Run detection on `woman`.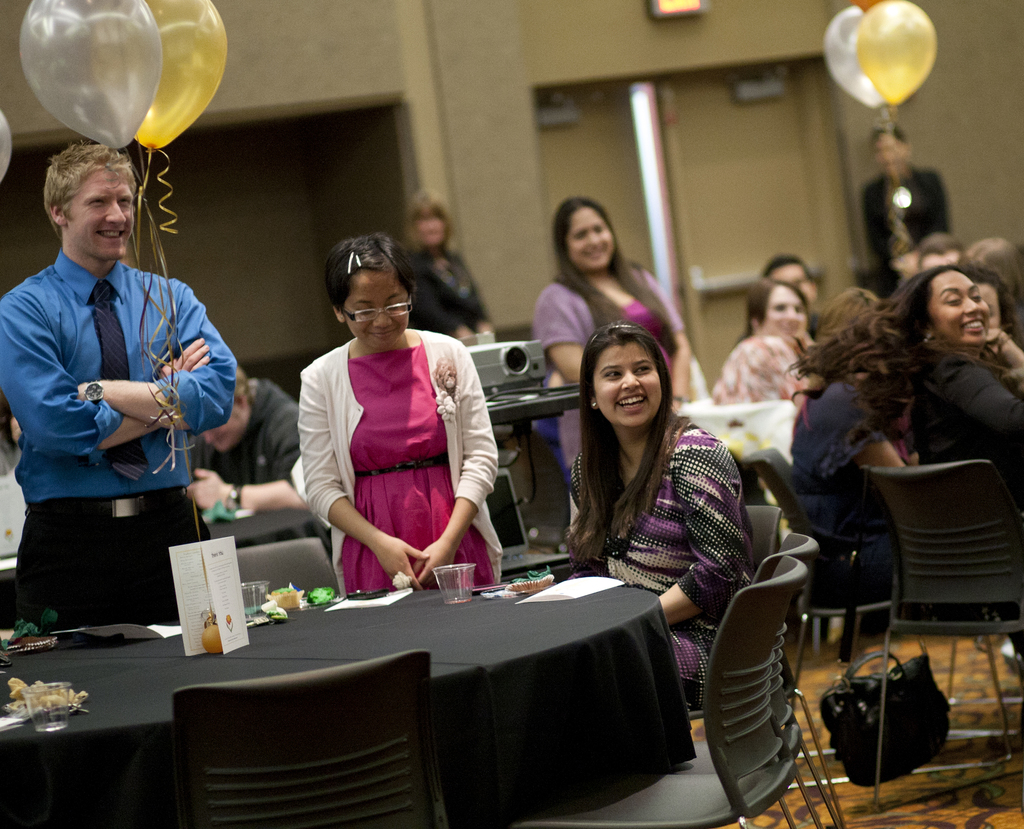
Result: pyautogui.locateOnScreen(790, 287, 924, 606).
